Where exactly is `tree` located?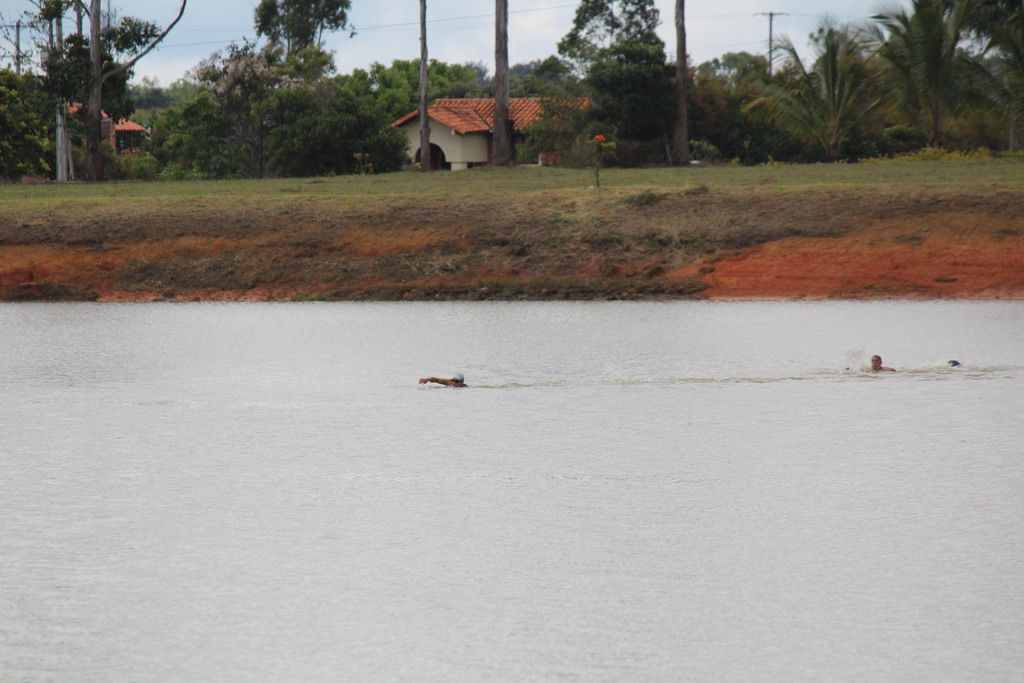
Its bounding box is select_region(735, 15, 892, 161).
